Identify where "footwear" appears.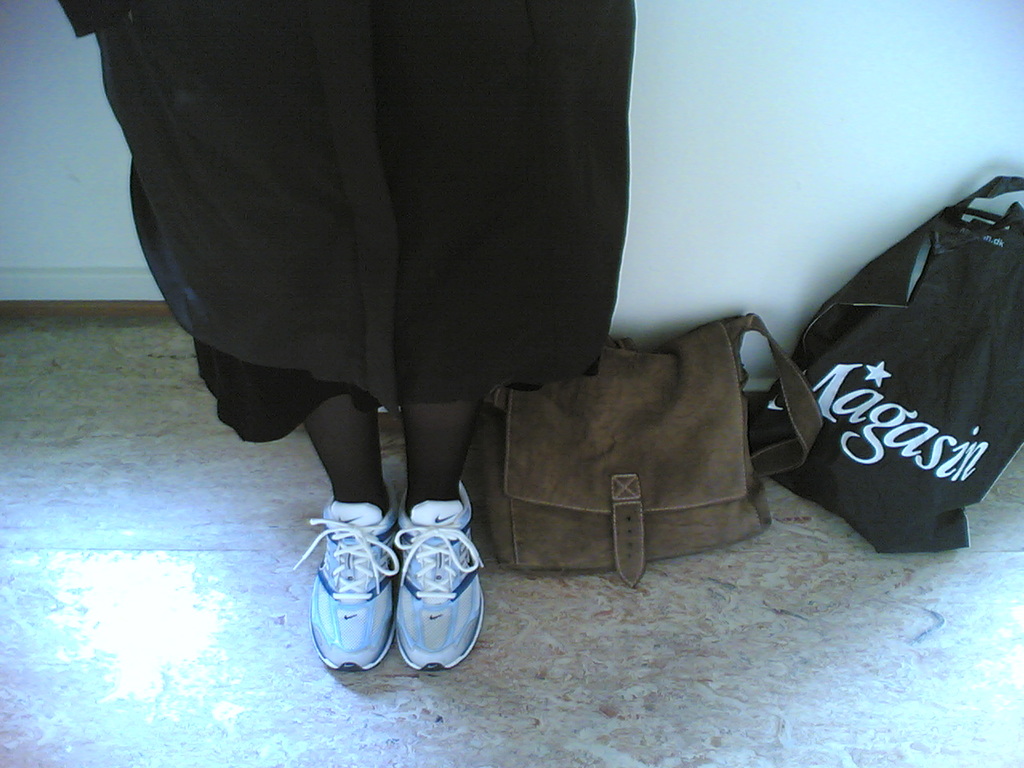
Appears at x1=288 y1=486 x2=400 y2=670.
